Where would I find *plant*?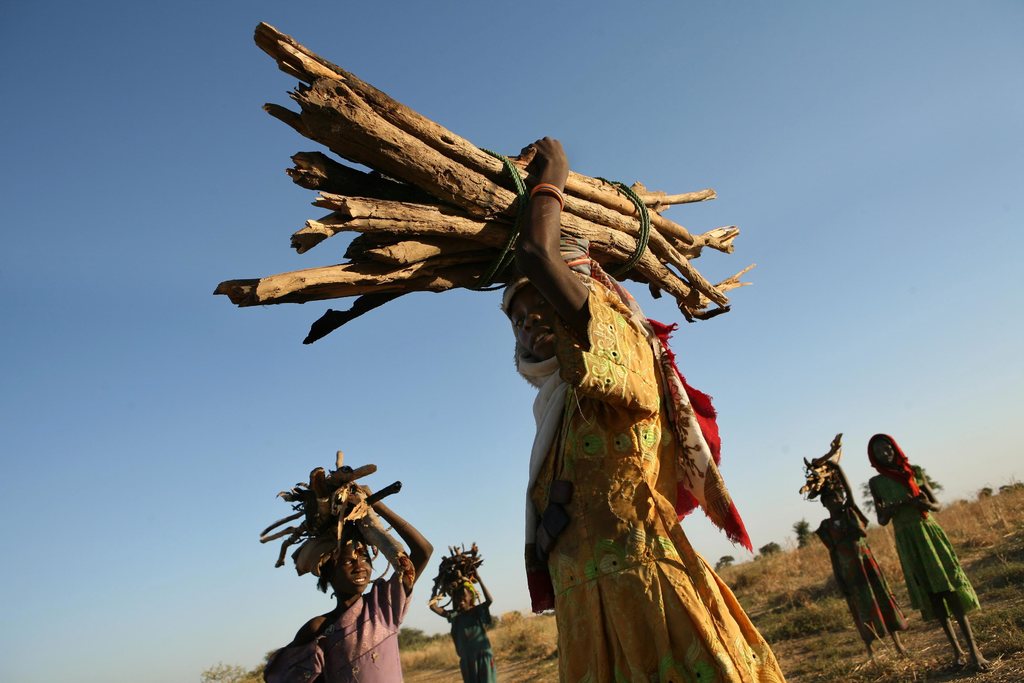
At l=196, t=662, r=270, b=682.
